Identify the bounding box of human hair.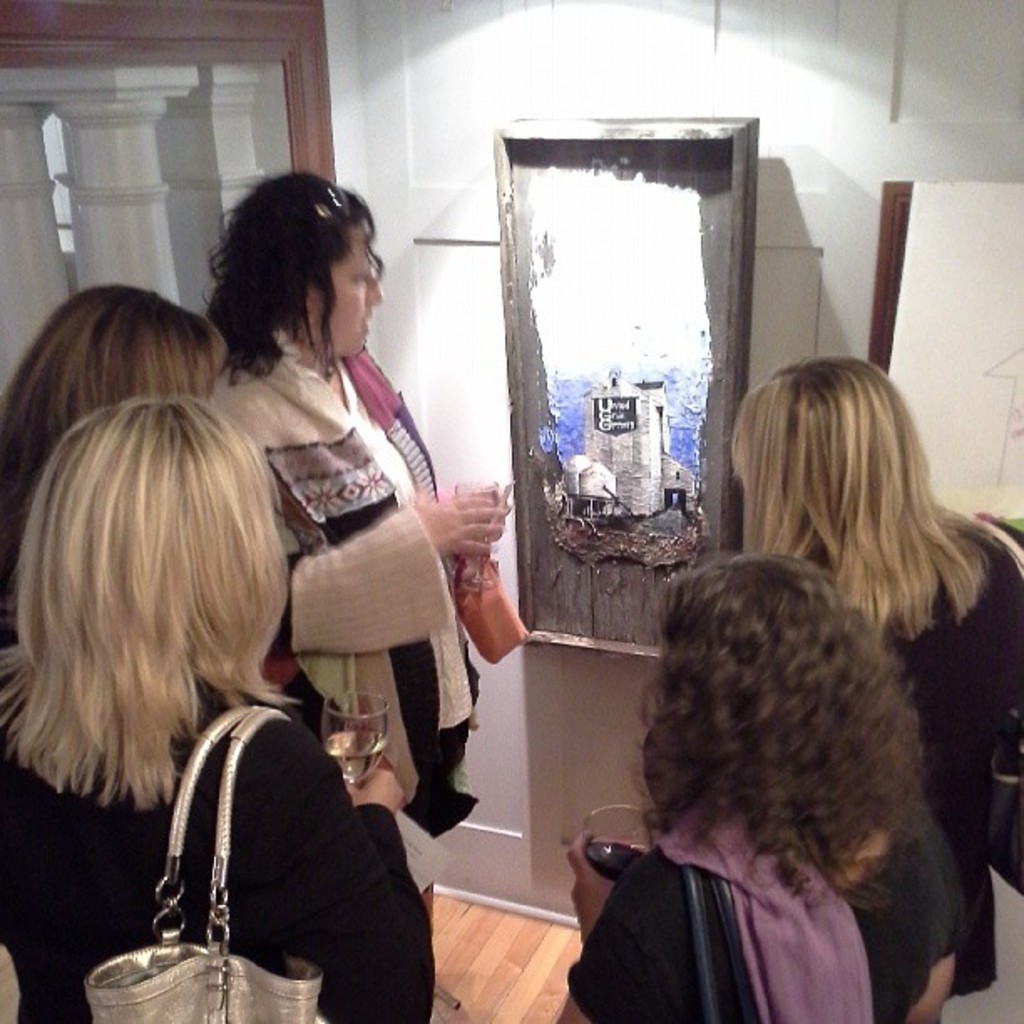
BBox(0, 283, 228, 557).
